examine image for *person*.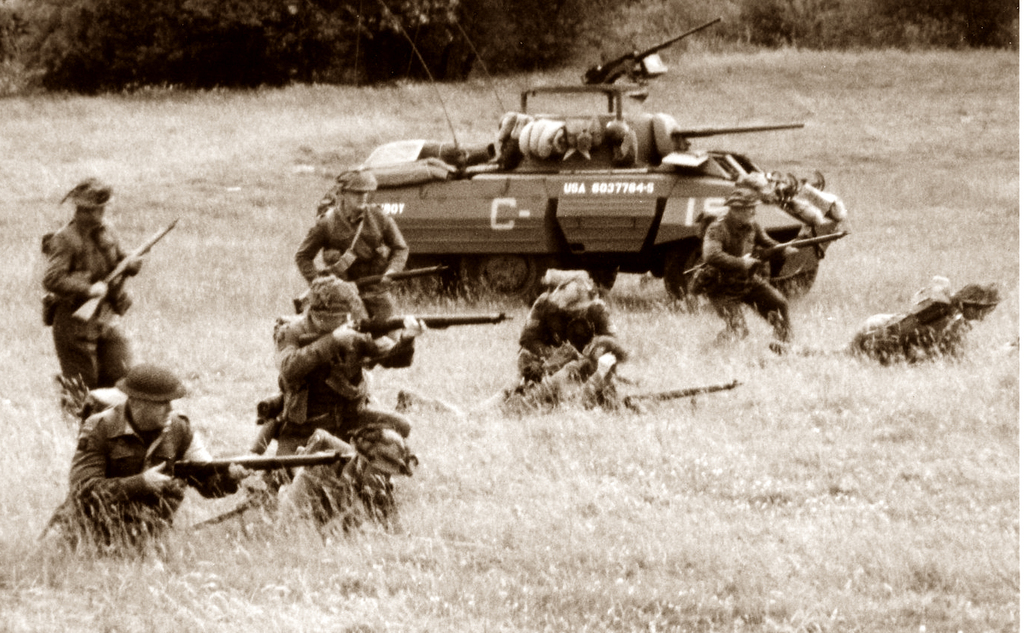
Examination result: 688, 172, 800, 373.
